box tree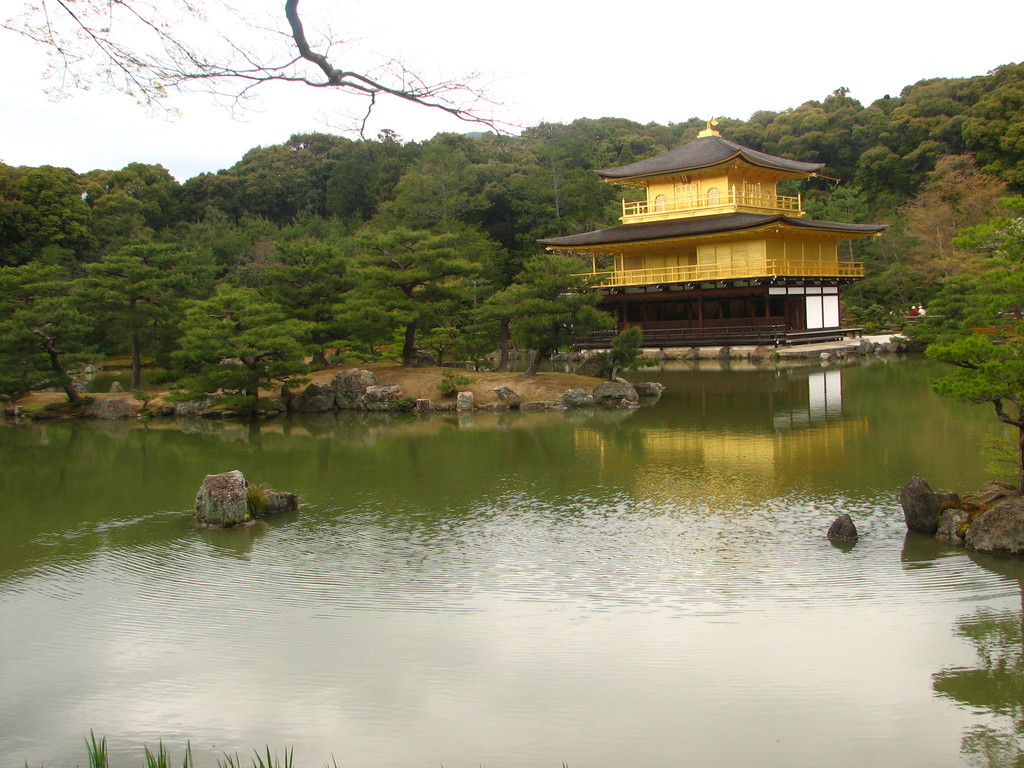
detection(0, 2, 523, 141)
